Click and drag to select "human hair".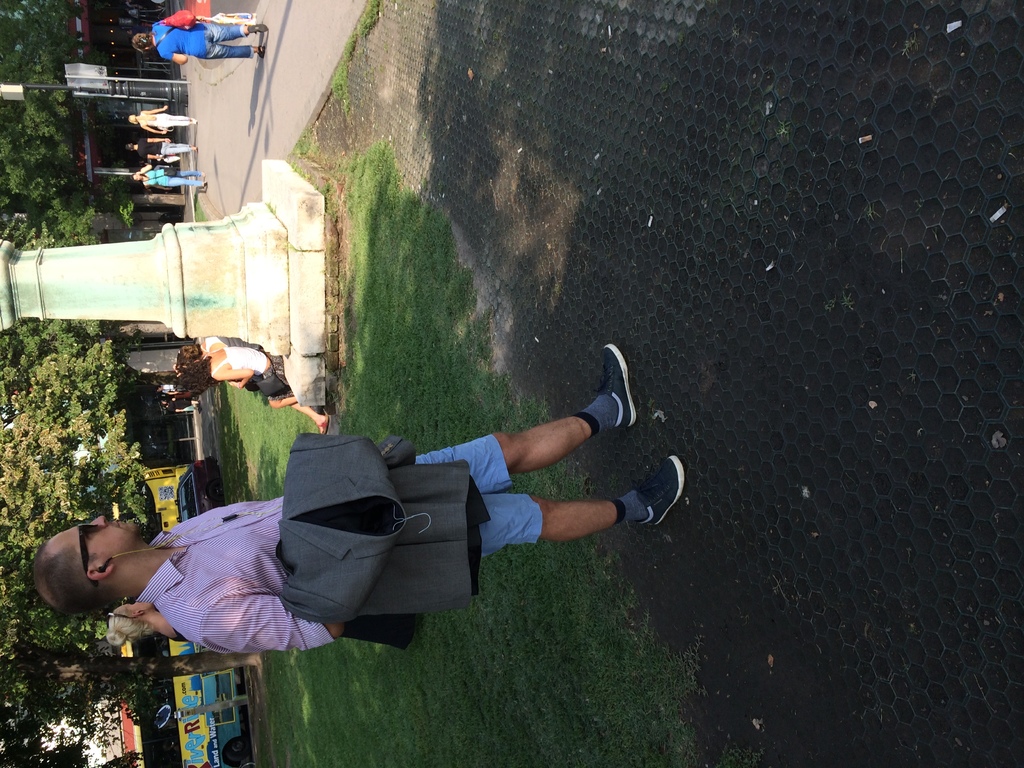
Selection: rect(177, 345, 201, 367).
